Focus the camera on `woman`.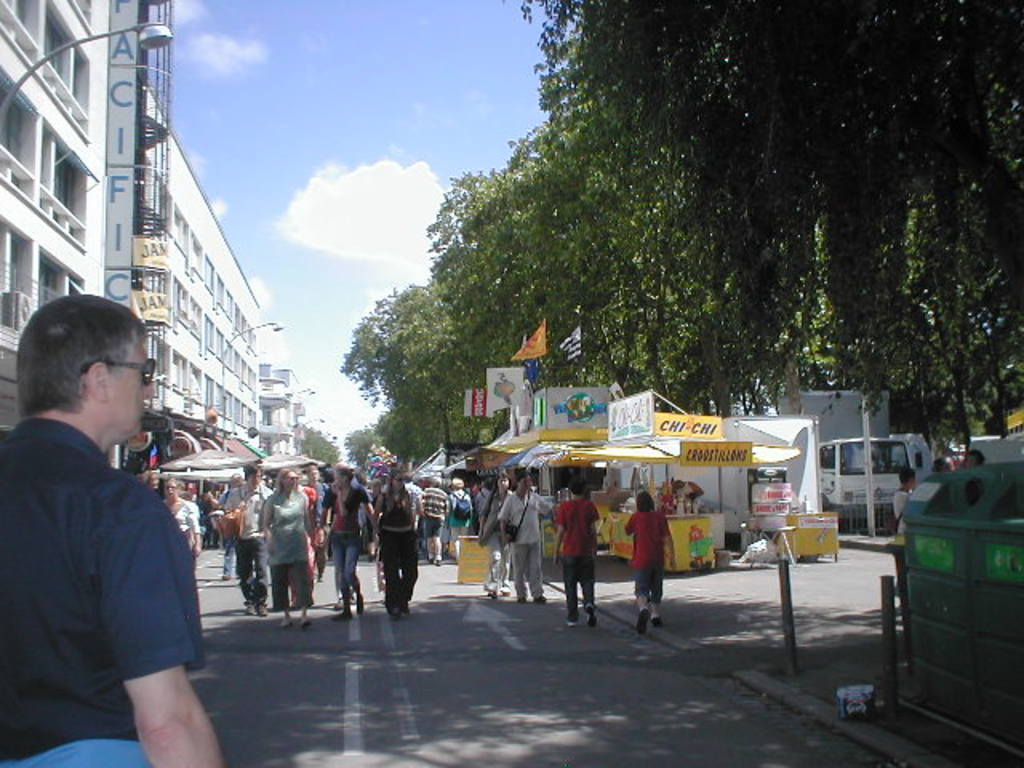
Focus region: bbox=(318, 458, 373, 622).
